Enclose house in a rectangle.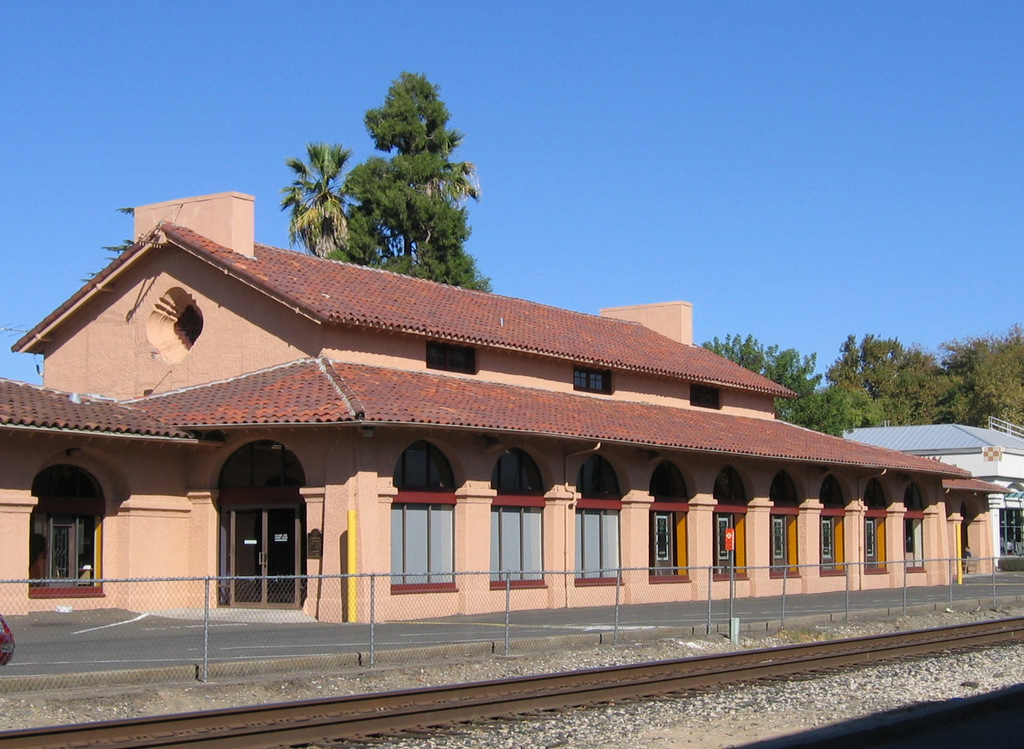
{"x1": 51, "y1": 171, "x2": 934, "y2": 659}.
